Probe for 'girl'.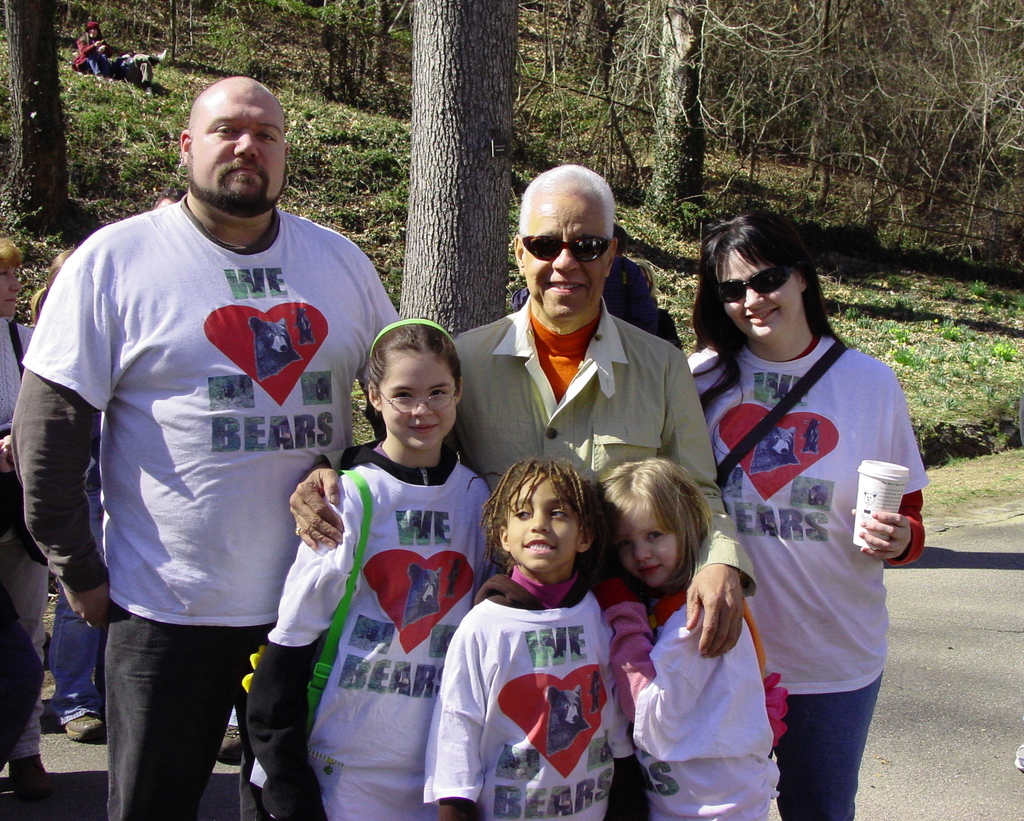
Probe result: (419,455,630,820).
